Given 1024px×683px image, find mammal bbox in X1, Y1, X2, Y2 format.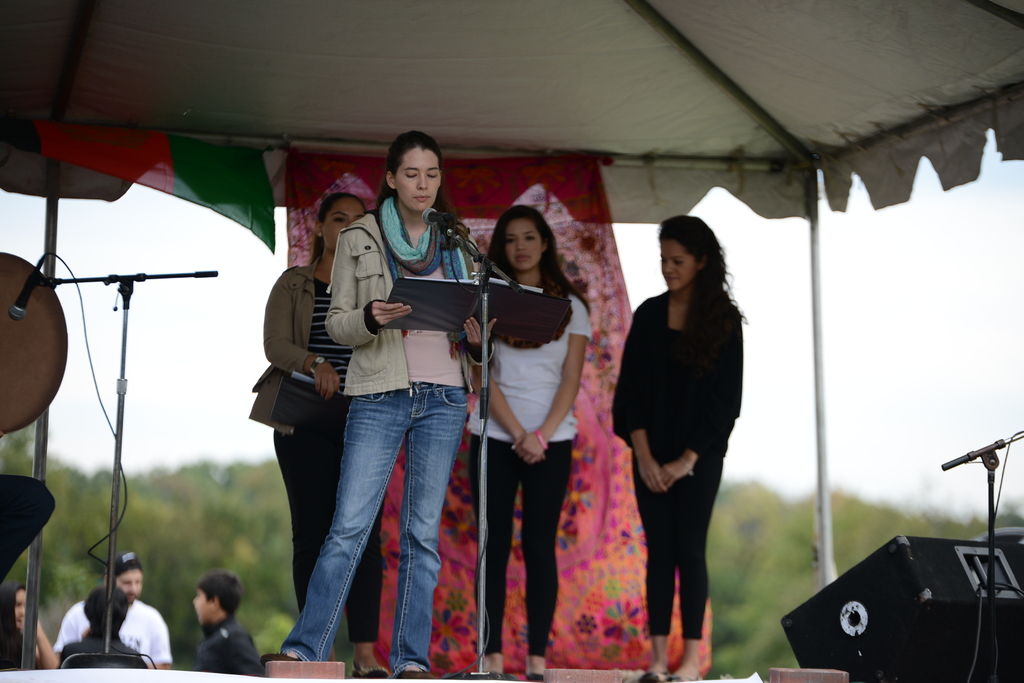
192, 572, 266, 680.
